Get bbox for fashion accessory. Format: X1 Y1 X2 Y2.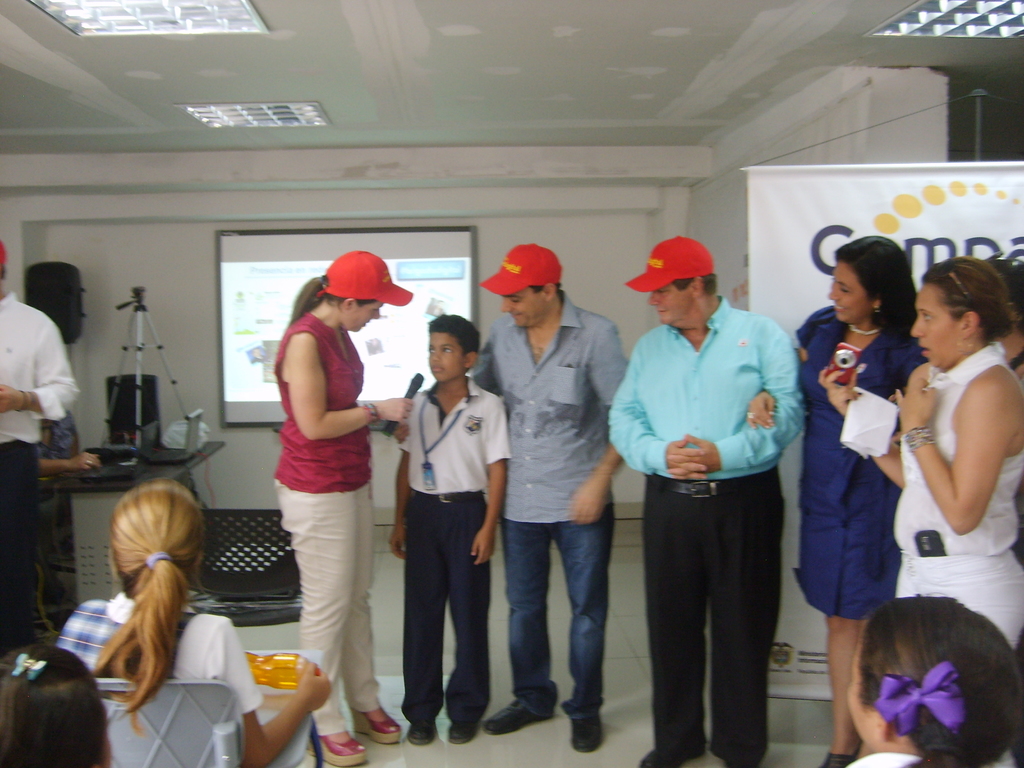
747 412 754 419.
